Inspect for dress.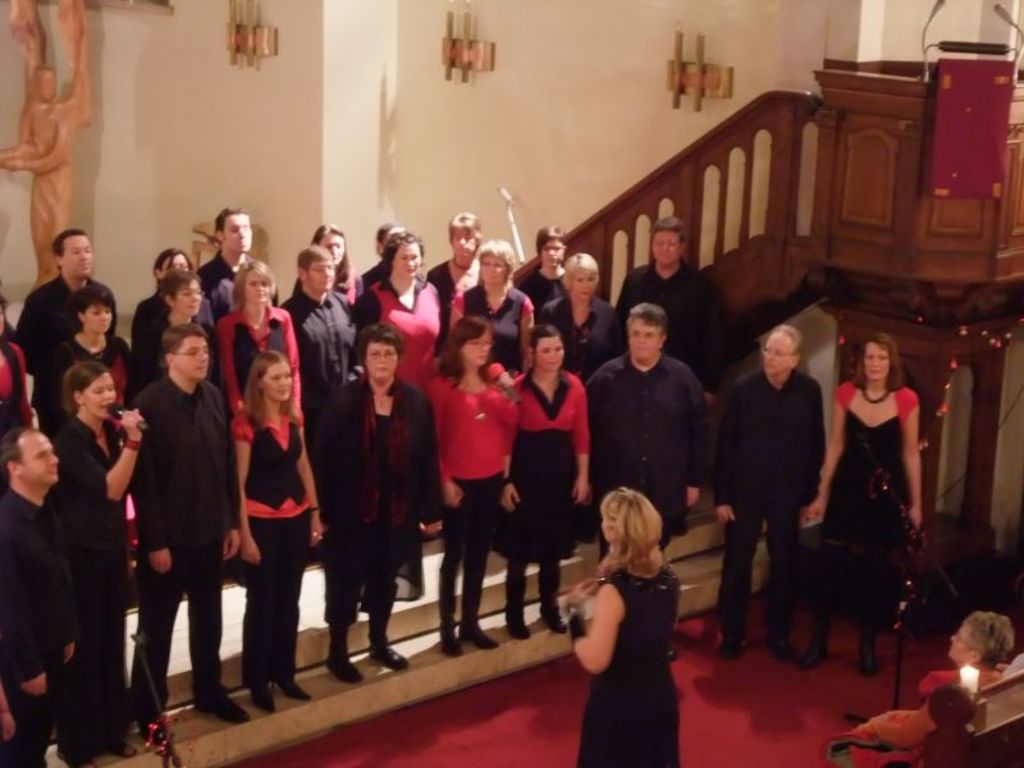
Inspection: 539,297,625,360.
